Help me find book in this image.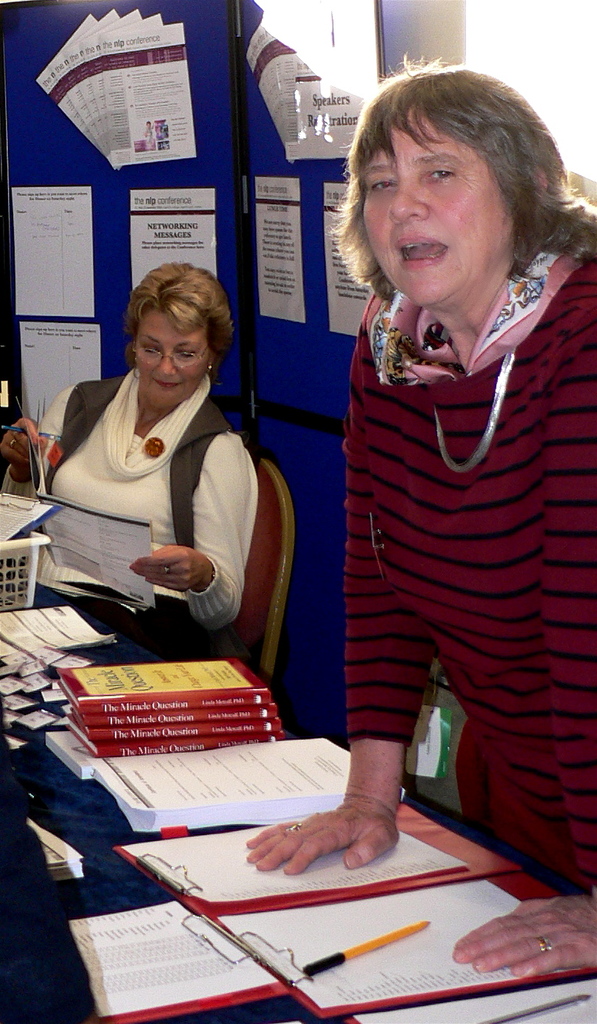
Found it: {"x1": 57, "y1": 665, "x2": 274, "y2": 708}.
